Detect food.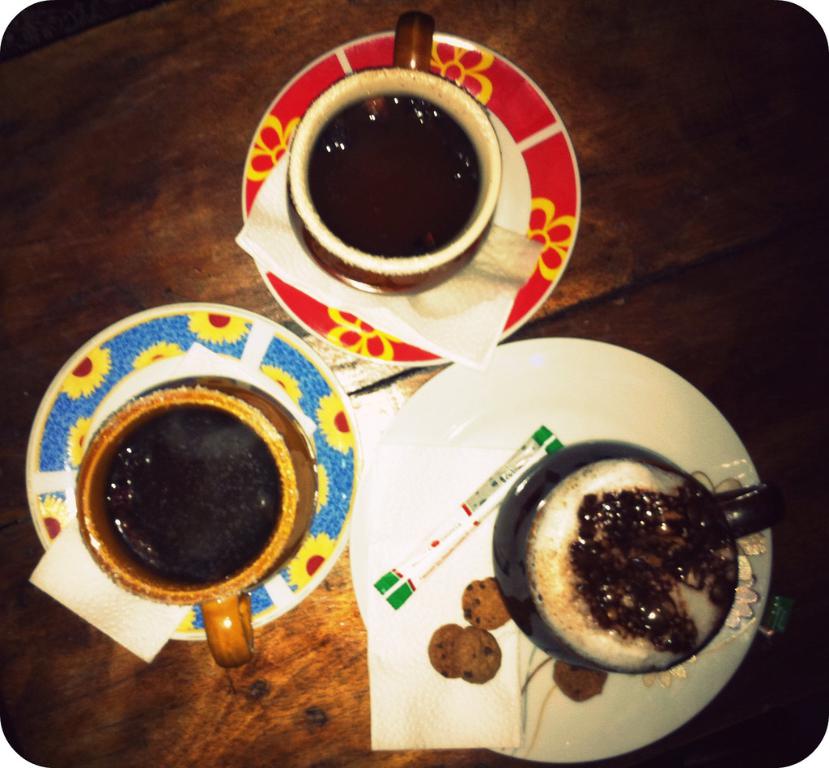
Detected at select_region(460, 575, 511, 630).
